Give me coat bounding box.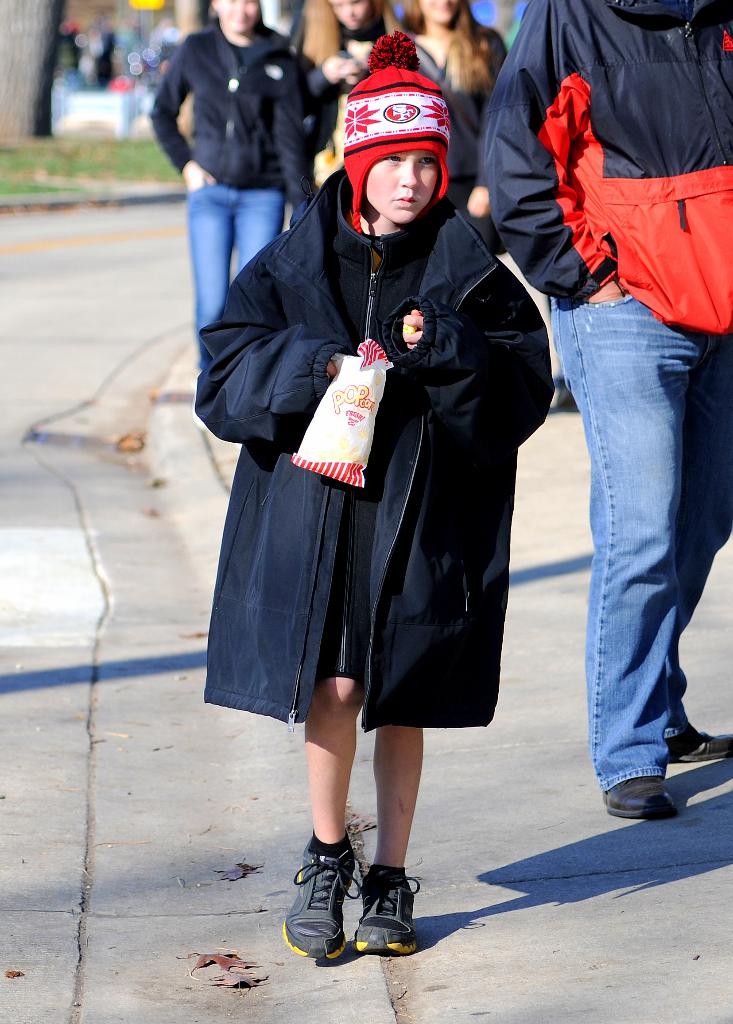
[150,12,320,204].
